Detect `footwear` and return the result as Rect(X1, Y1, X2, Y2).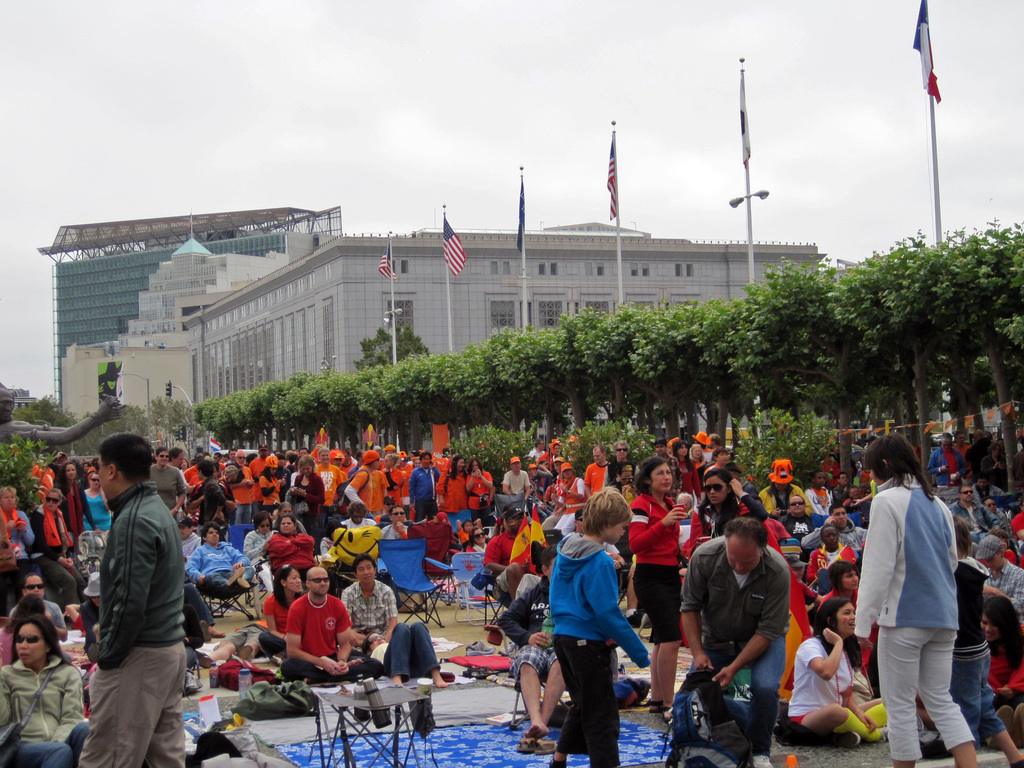
Rect(650, 696, 663, 714).
